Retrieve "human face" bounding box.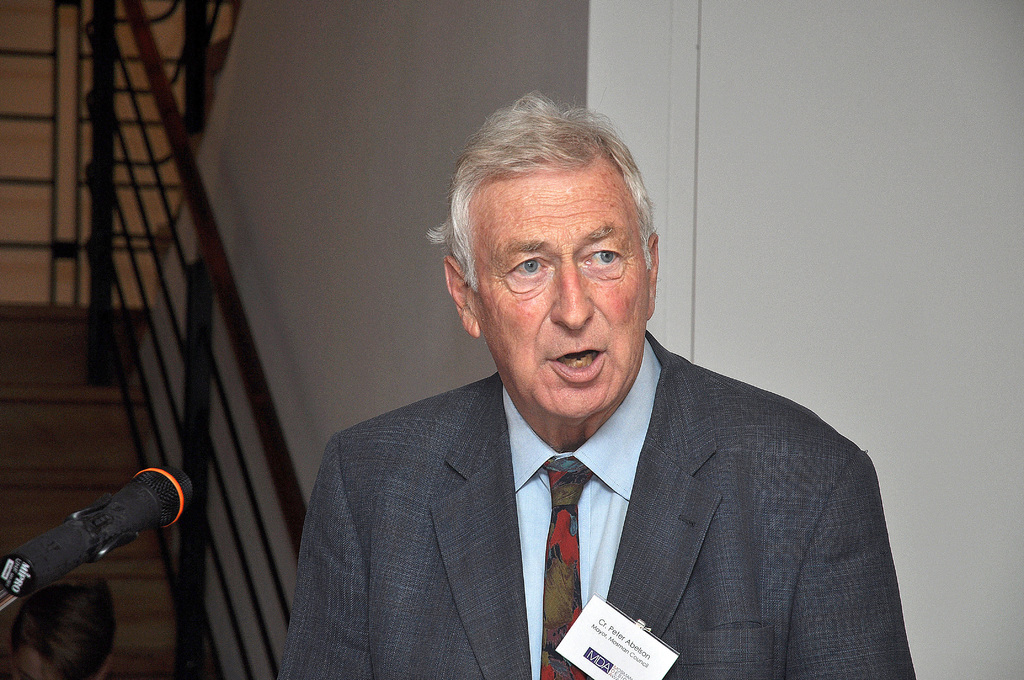
Bounding box: 470:172:649:421.
